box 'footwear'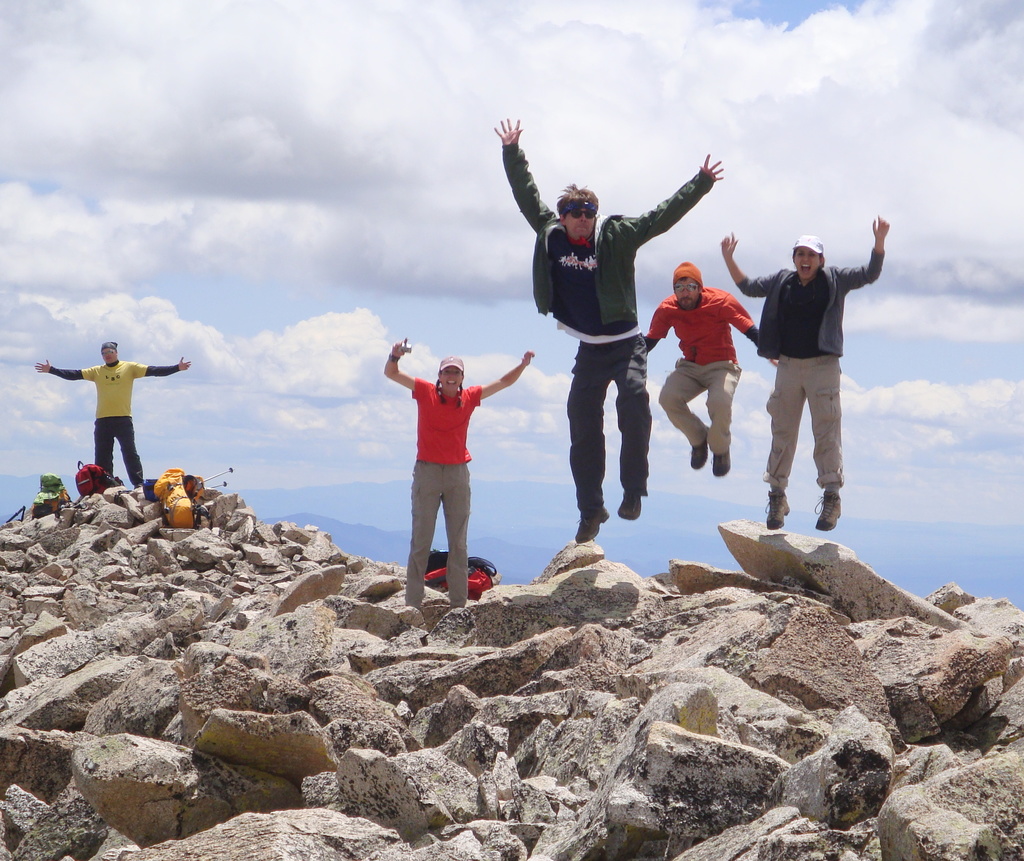
l=574, t=515, r=603, b=543
